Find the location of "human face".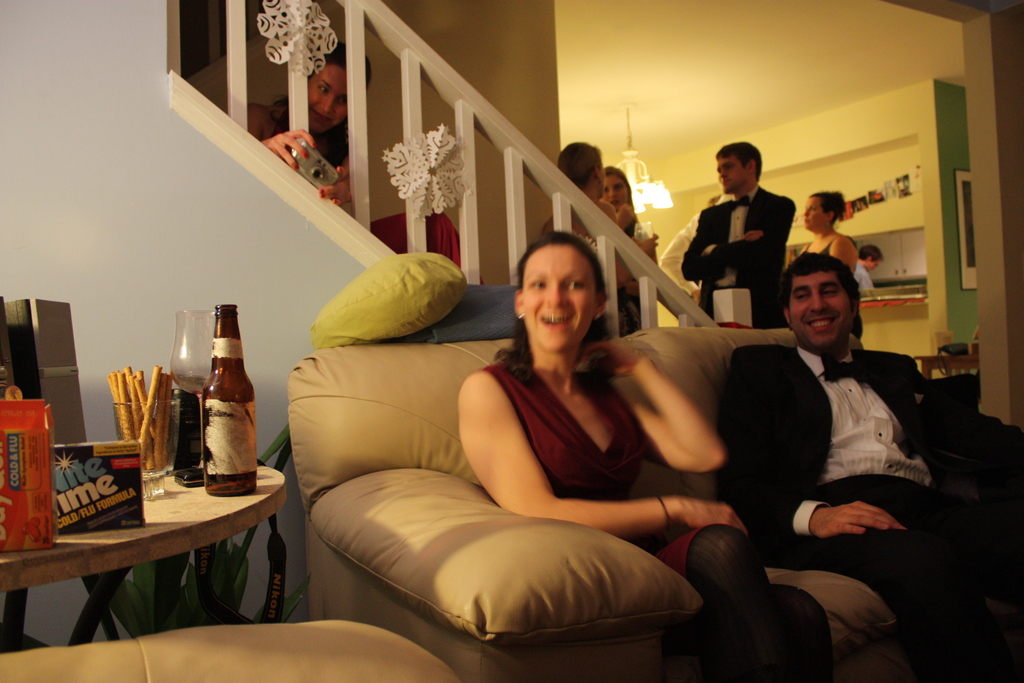
Location: (800, 192, 828, 233).
